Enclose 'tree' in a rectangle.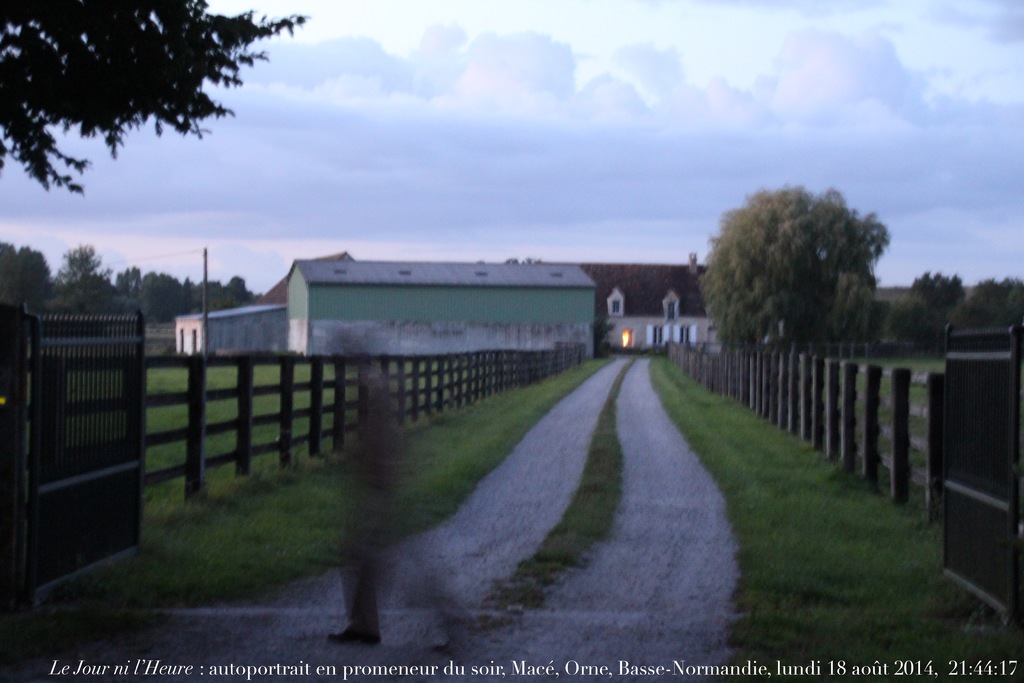
{"left": 111, "top": 262, "right": 149, "bottom": 315}.
